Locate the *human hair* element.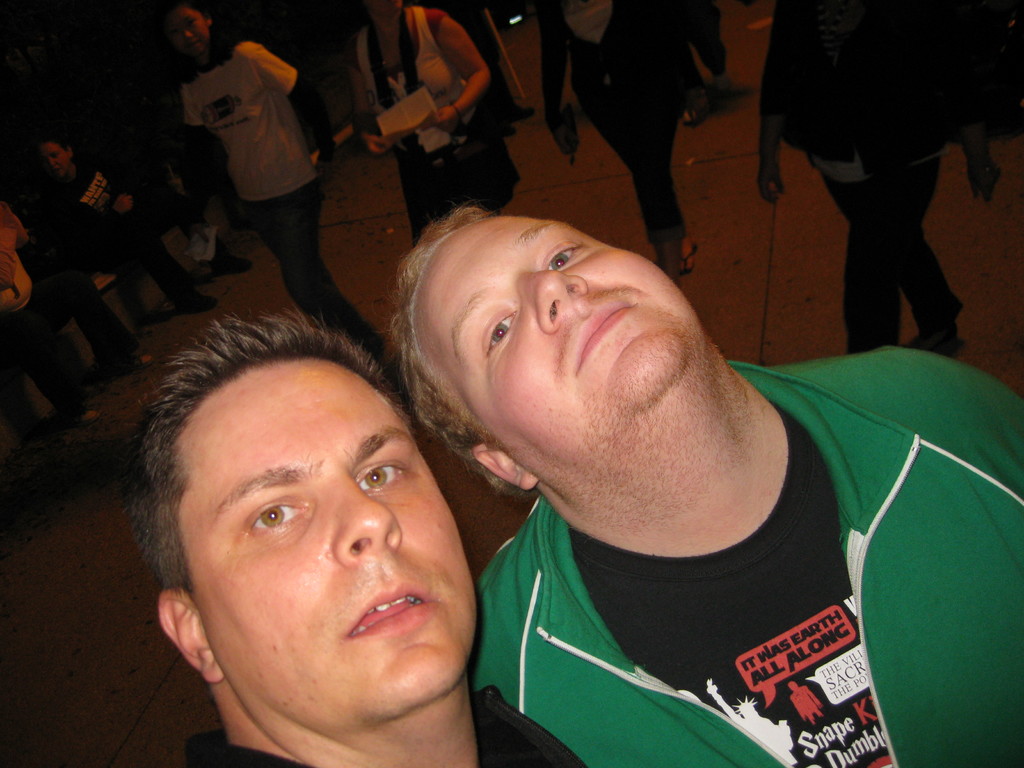
Element bbox: (left=384, top=200, right=523, bottom=503).
